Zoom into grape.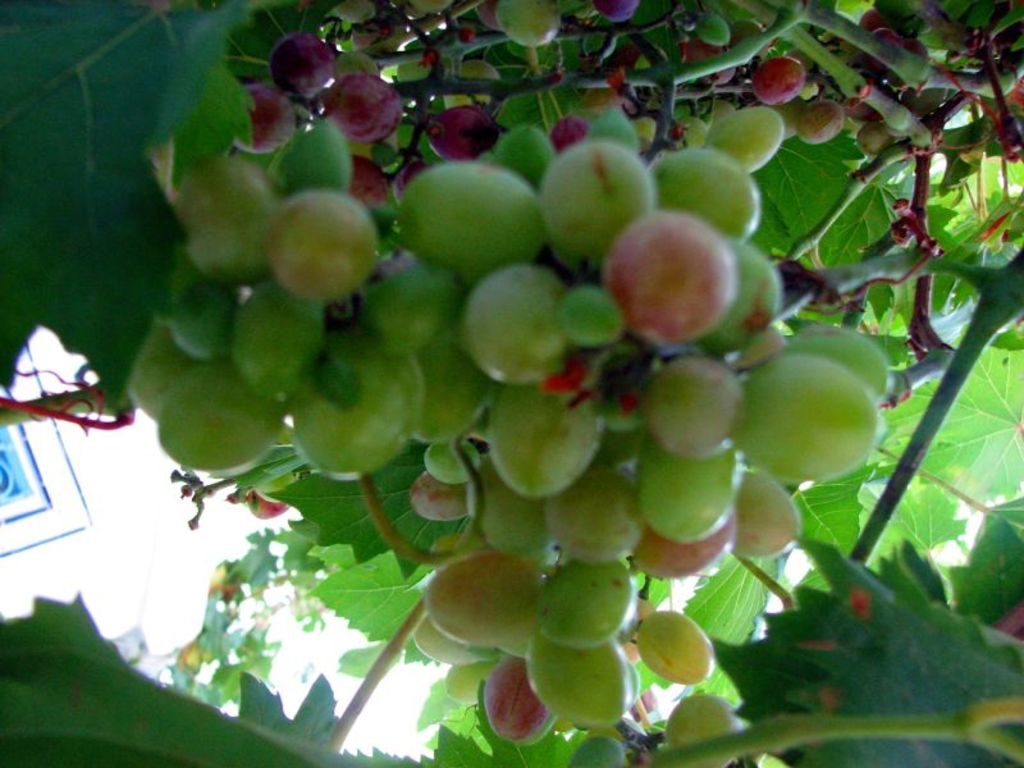
Zoom target: left=453, top=58, right=498, bottom=81.
